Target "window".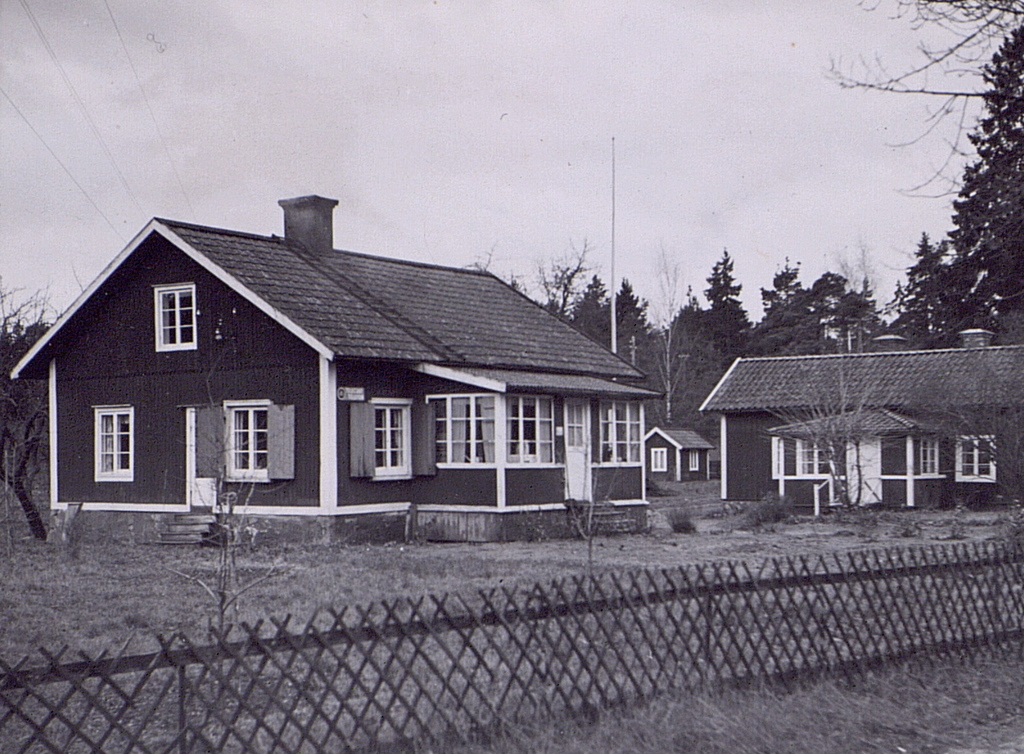
Target region: <box>771,429,846,482</box>.
